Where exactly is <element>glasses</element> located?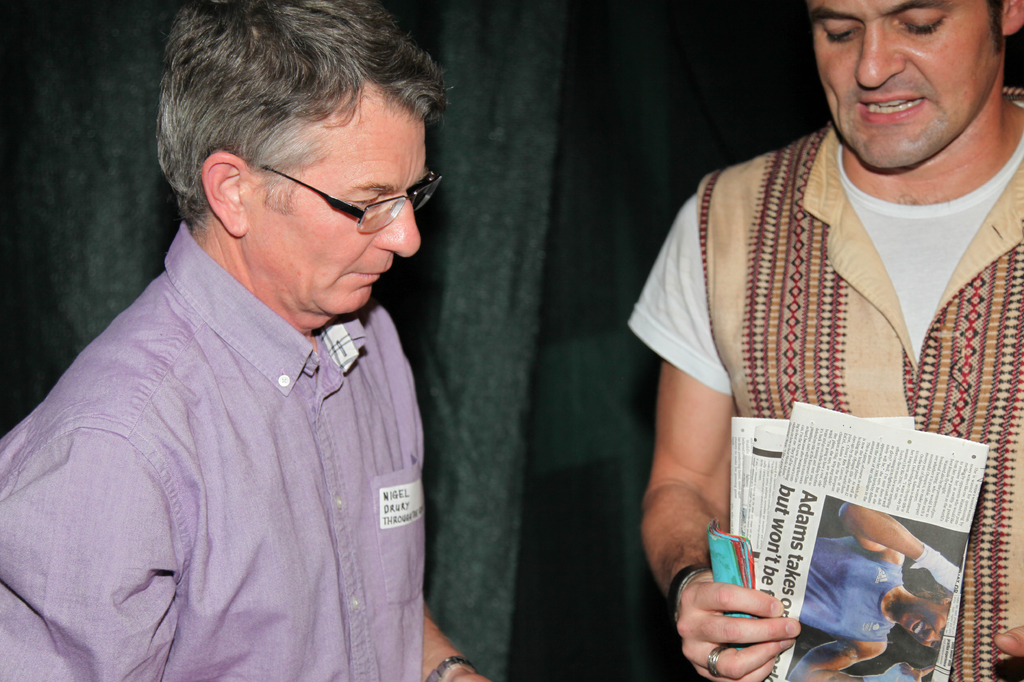
Its bounding box is BBox(259, 170, 456, 237).
